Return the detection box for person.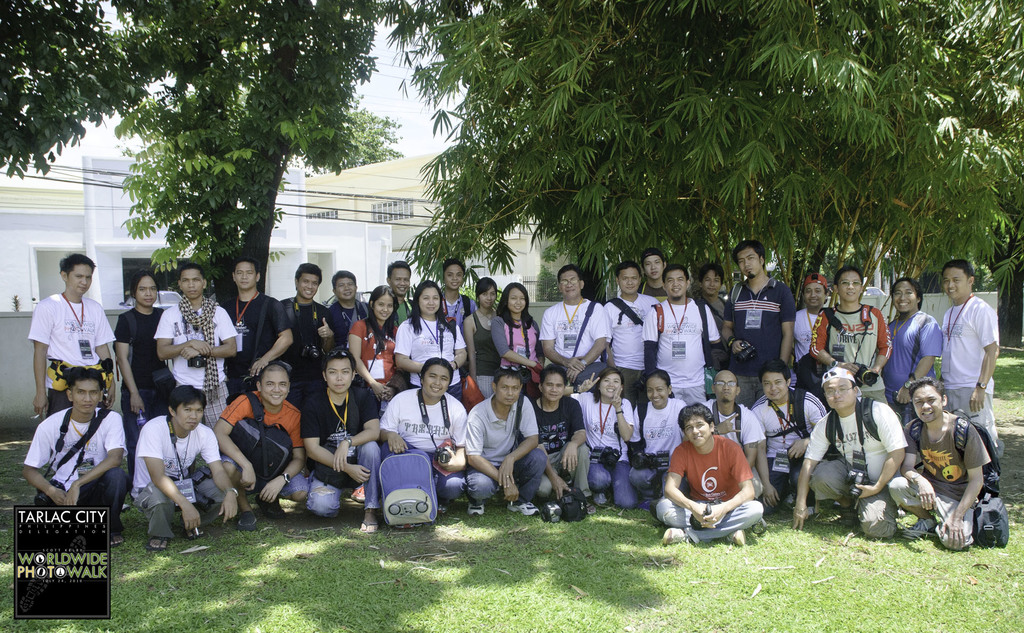
bbox(623, 370, 696, 494).
